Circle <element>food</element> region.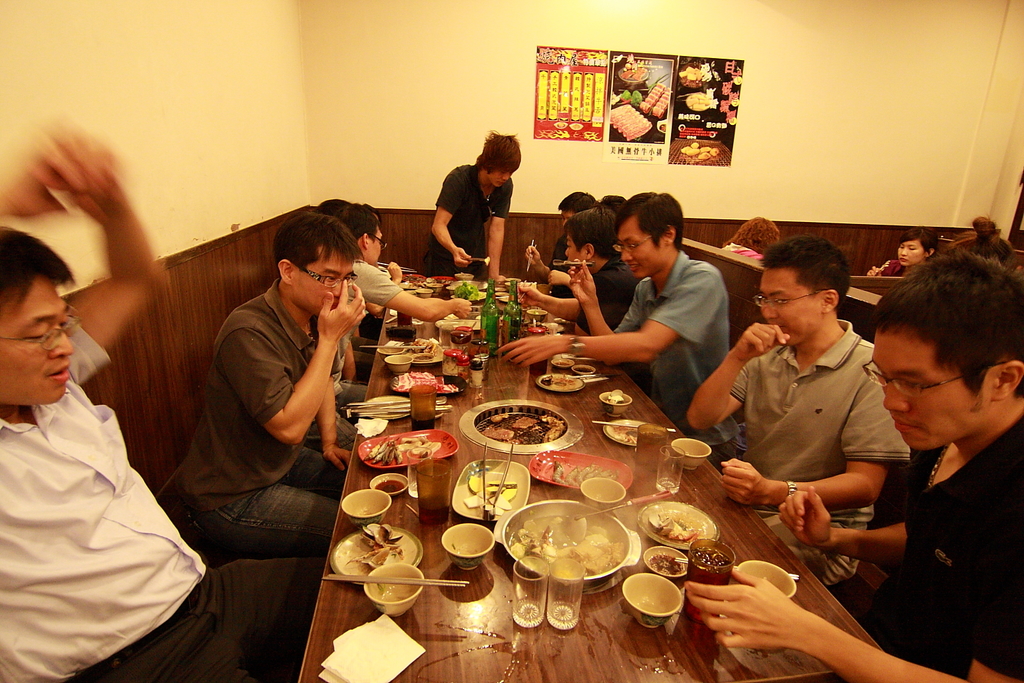
Region: left=551, top=460, right=564, bottom=484.
